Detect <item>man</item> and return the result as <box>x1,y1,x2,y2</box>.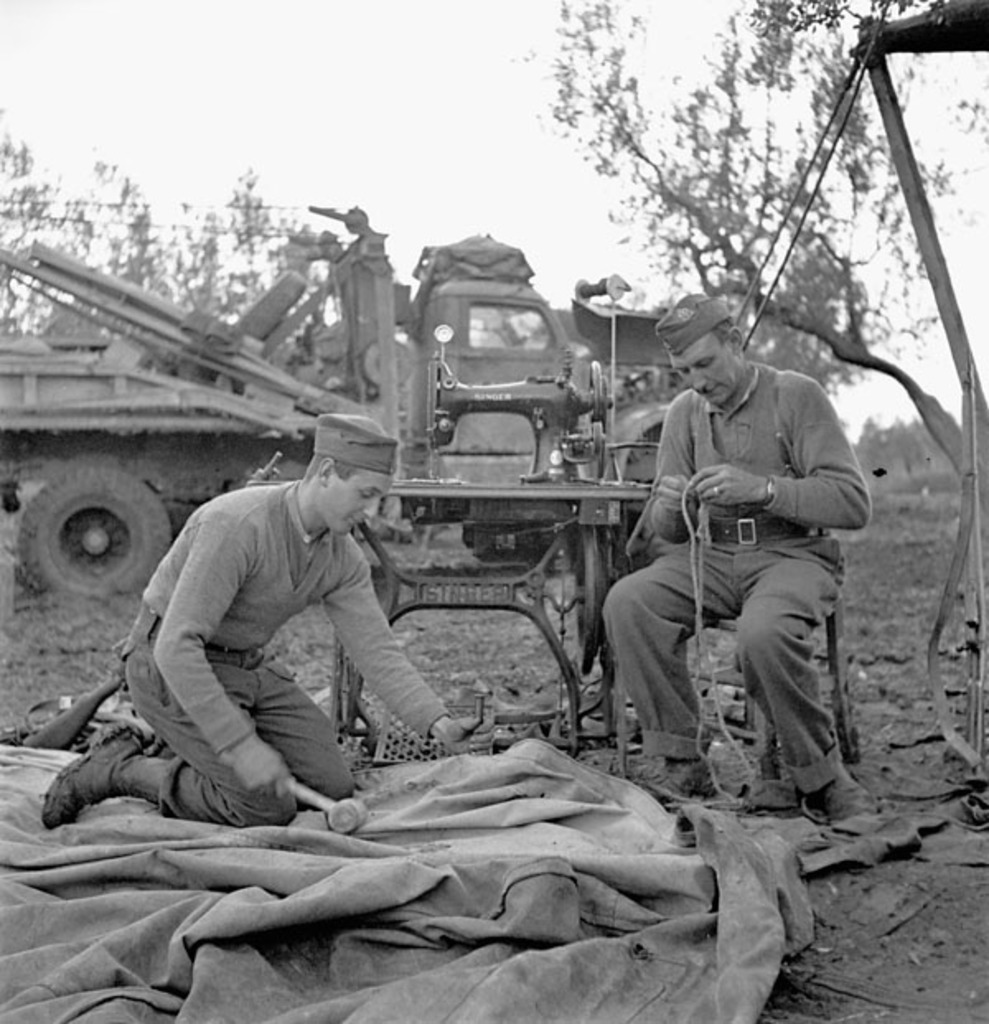
<box>97,416,460,829</box>.
